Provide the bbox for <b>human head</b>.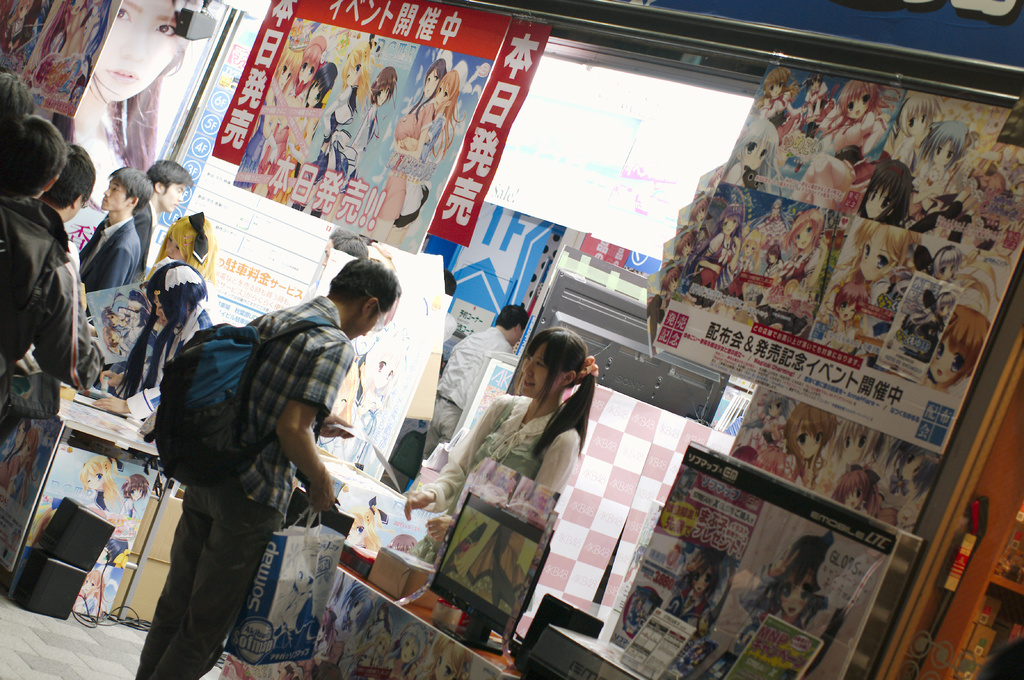
crop(831, 281, 867, 320).
